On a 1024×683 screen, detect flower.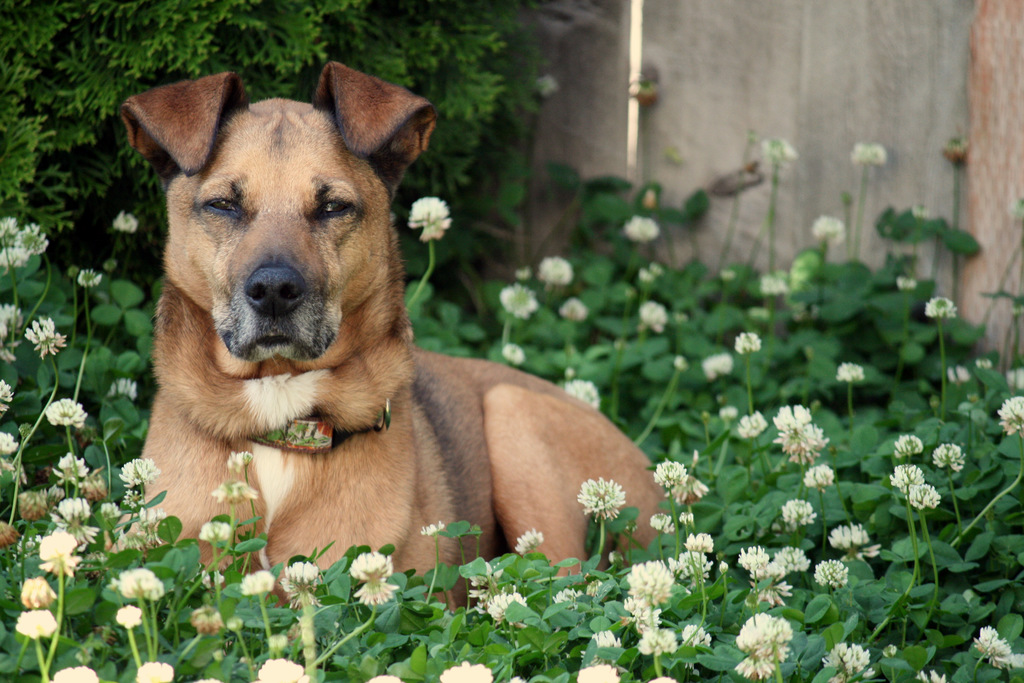
111 209 142 236.
